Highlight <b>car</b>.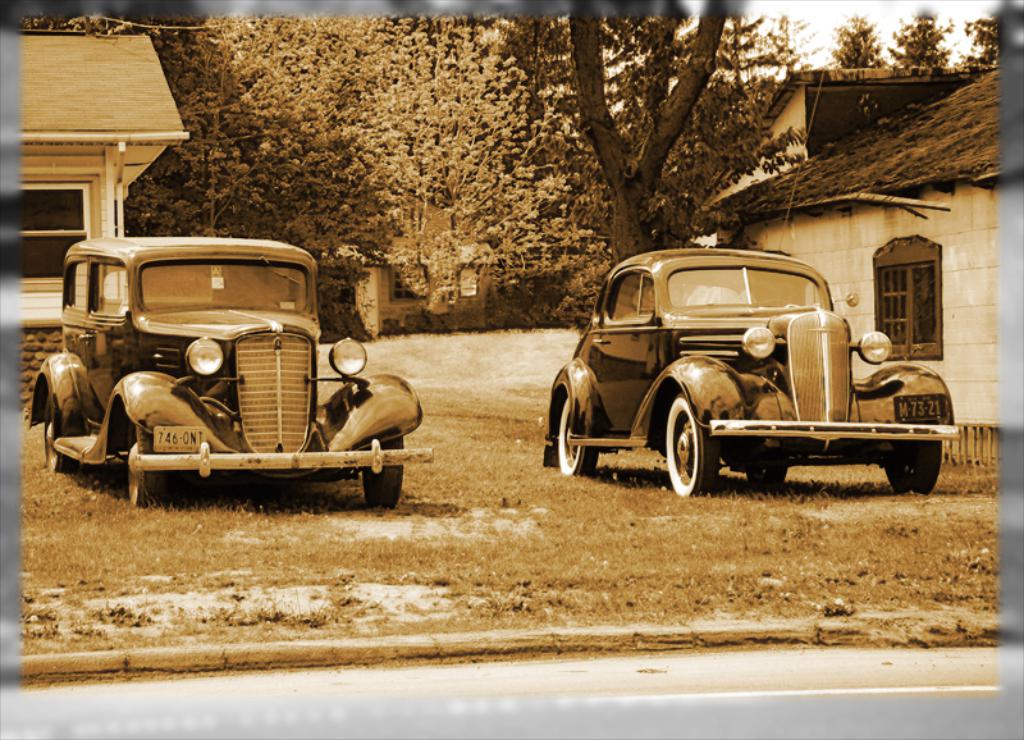
Highlighted region: box=[544, 230, 966, 498].
